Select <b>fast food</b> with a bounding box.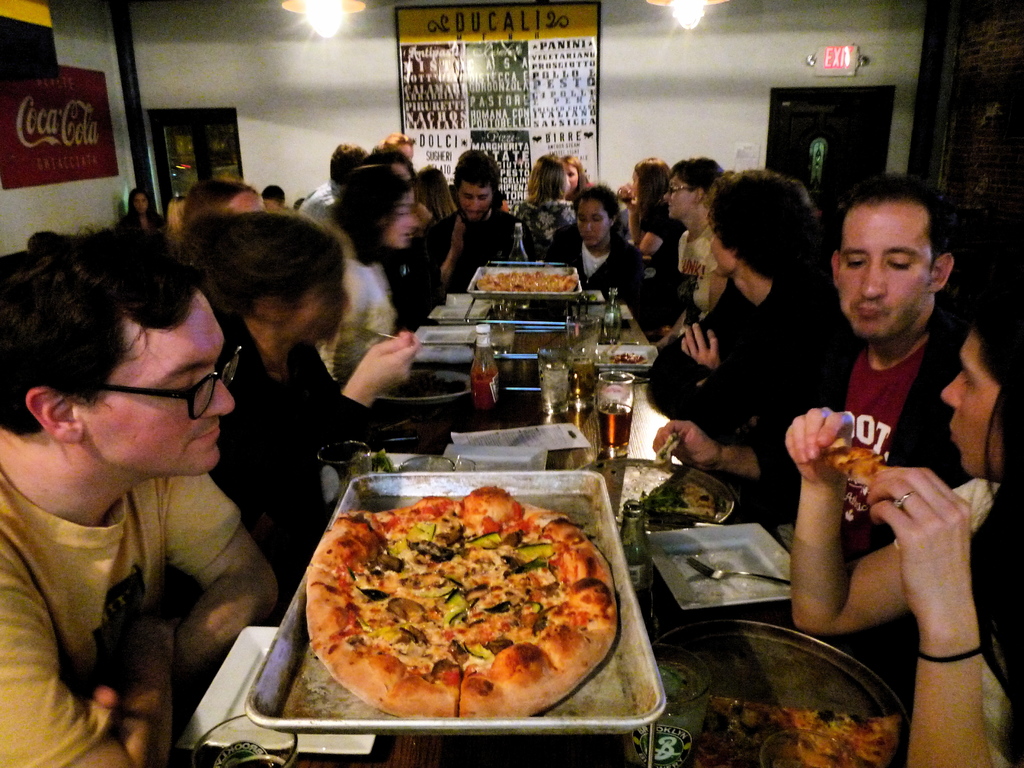
bbox=(687, 691, 904, 767).
